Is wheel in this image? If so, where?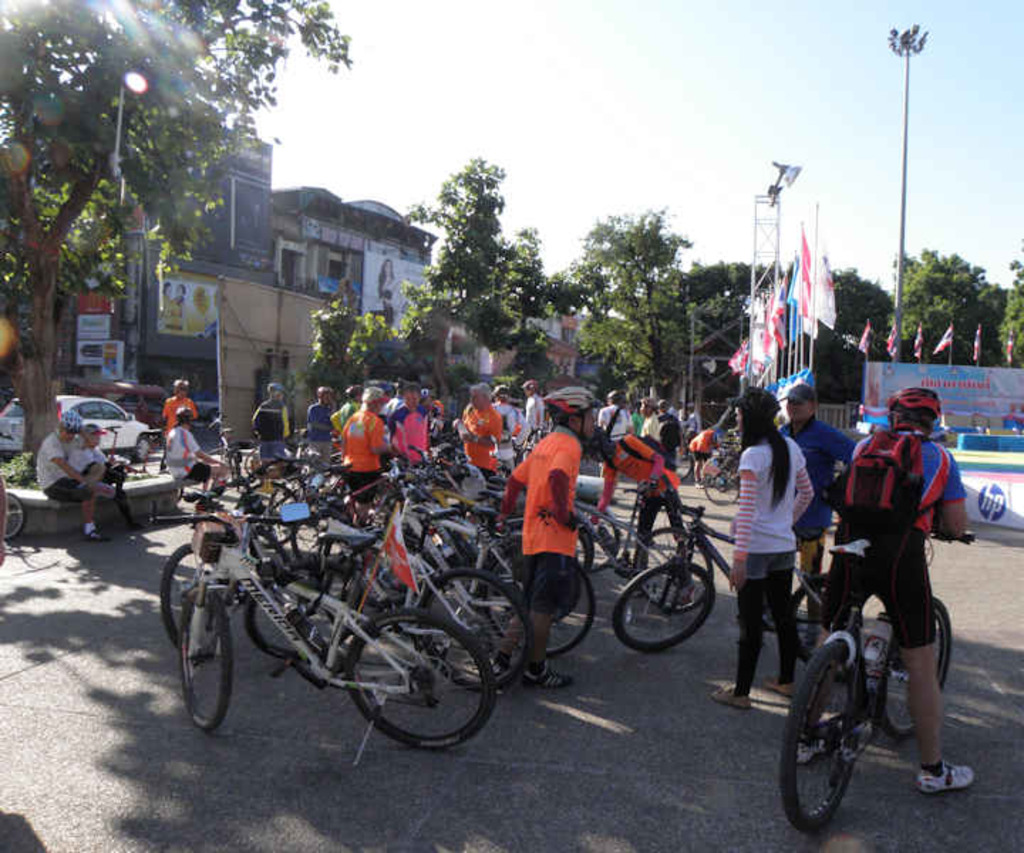
Yes, at Rect(175, 581, 233, 729).
